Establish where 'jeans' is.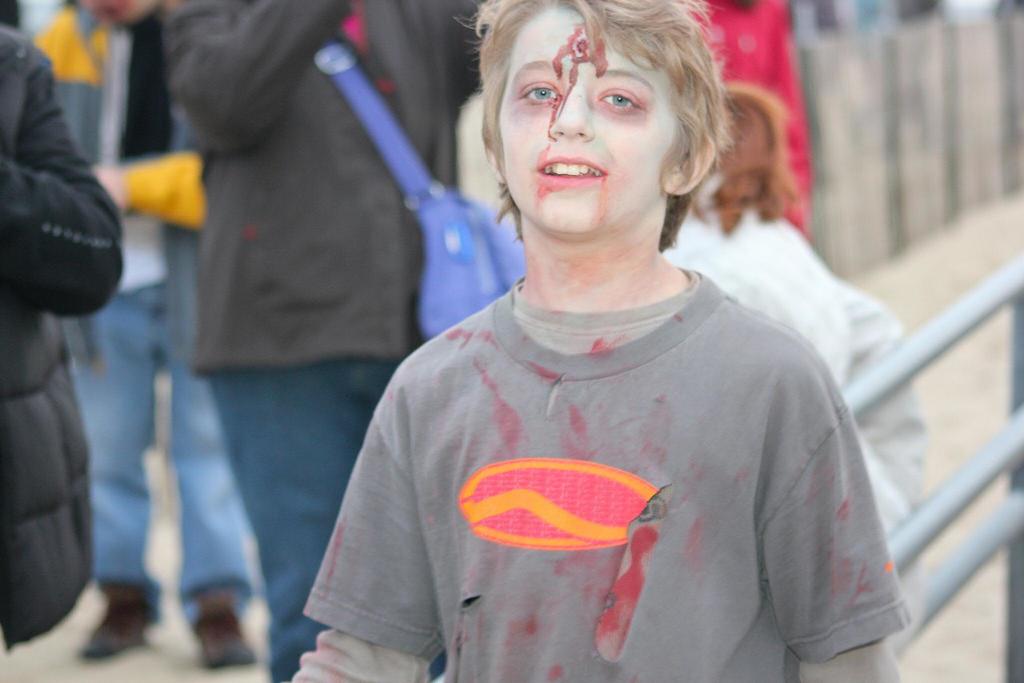
Established at 52,275,253,614.
